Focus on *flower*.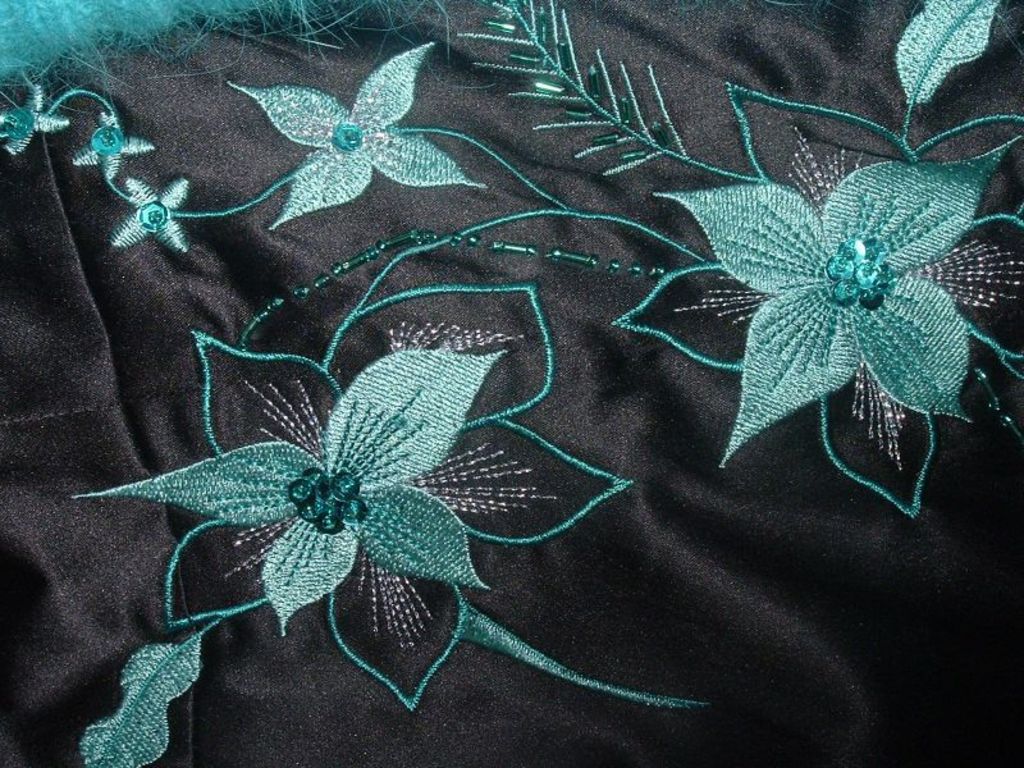
Focused at (x1=224, y1=40, x2=485, y2=234).
